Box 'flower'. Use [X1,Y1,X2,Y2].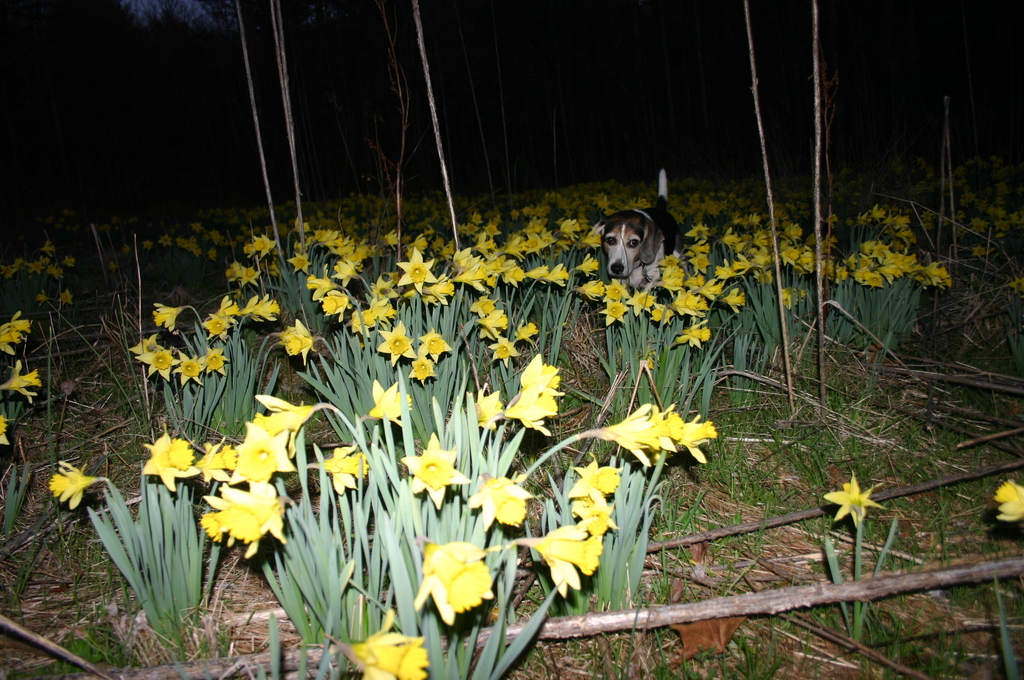
[569,491,621,537].
